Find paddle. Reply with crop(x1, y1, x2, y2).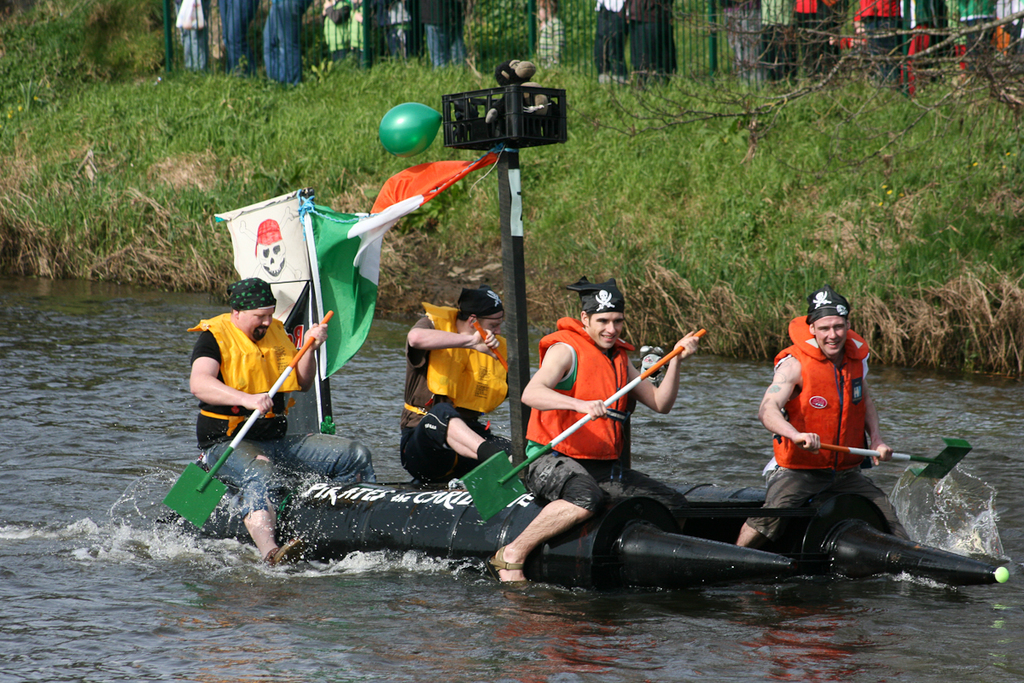
crop(461, 328, 706, 520).
